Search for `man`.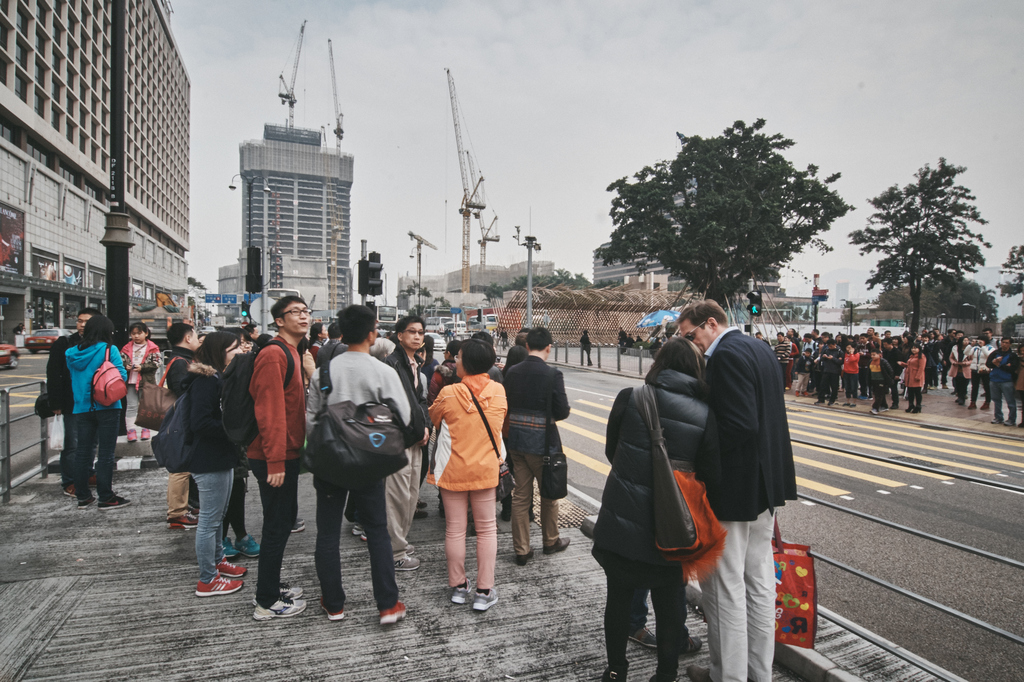
Found at l=163, t=321, r=200, b=531.
